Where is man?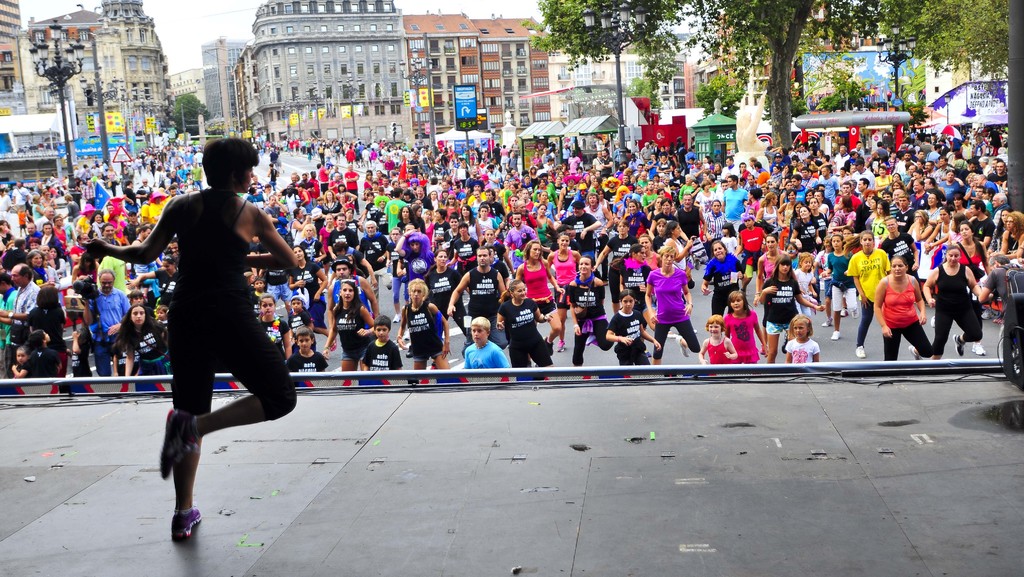
[left=113, top=127, right=298, bottom=540].
